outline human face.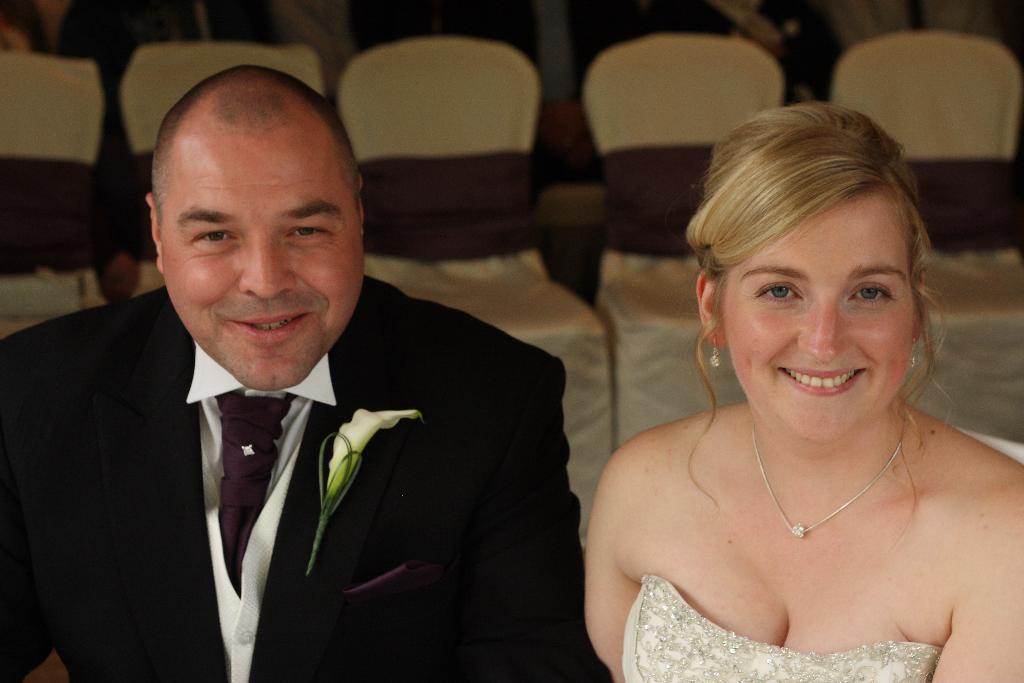
Outline: <box>719,184,915,441</box>.
